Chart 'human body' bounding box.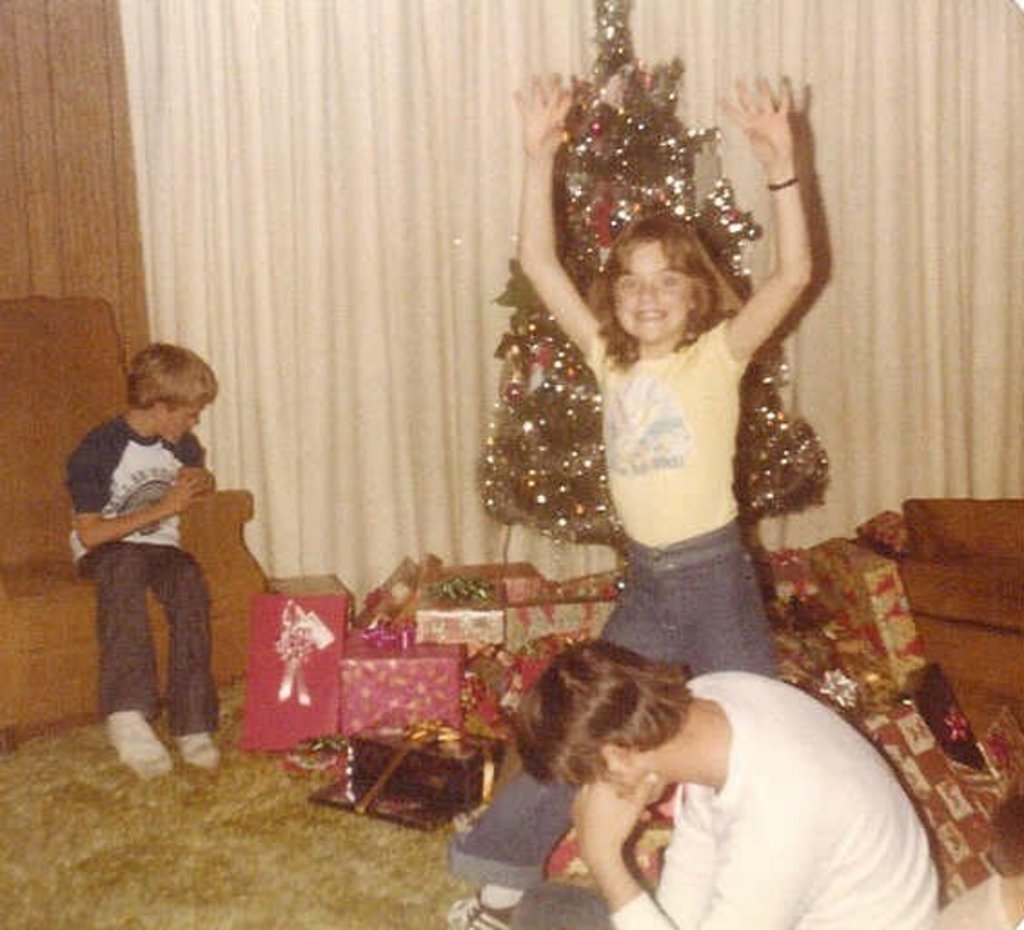
Charted: 483, 67, 819, 928.
